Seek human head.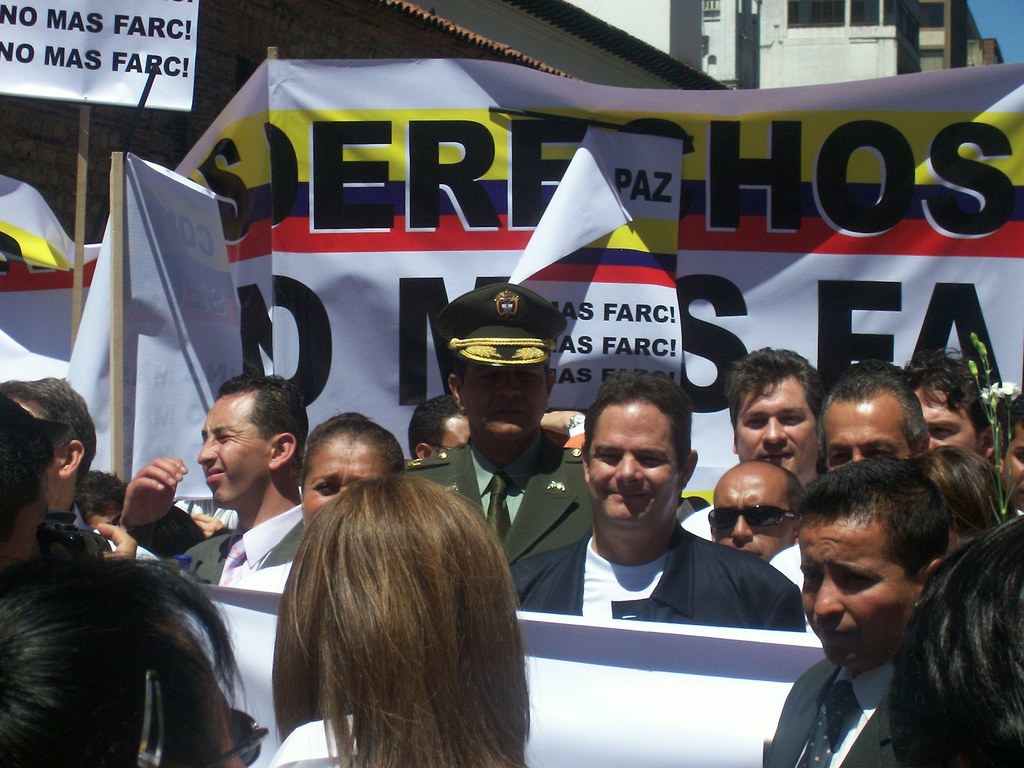
x1=708, y1=459, x2=804, y2=562.
